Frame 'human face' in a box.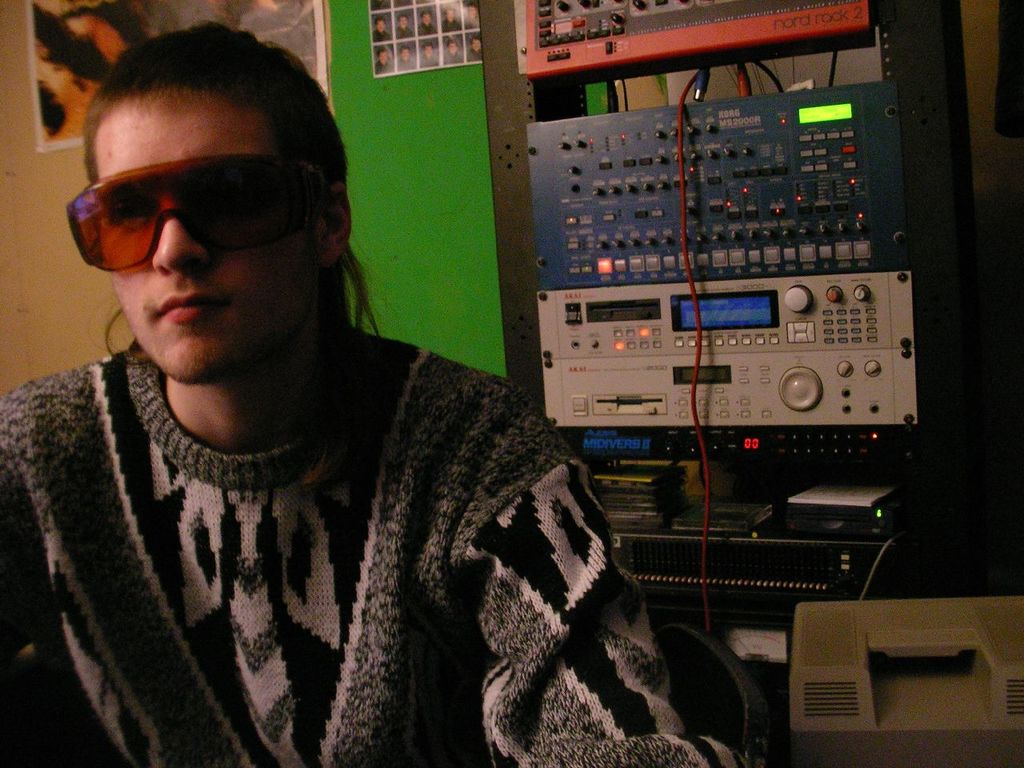
select_region(90, 92, 310, 386).
